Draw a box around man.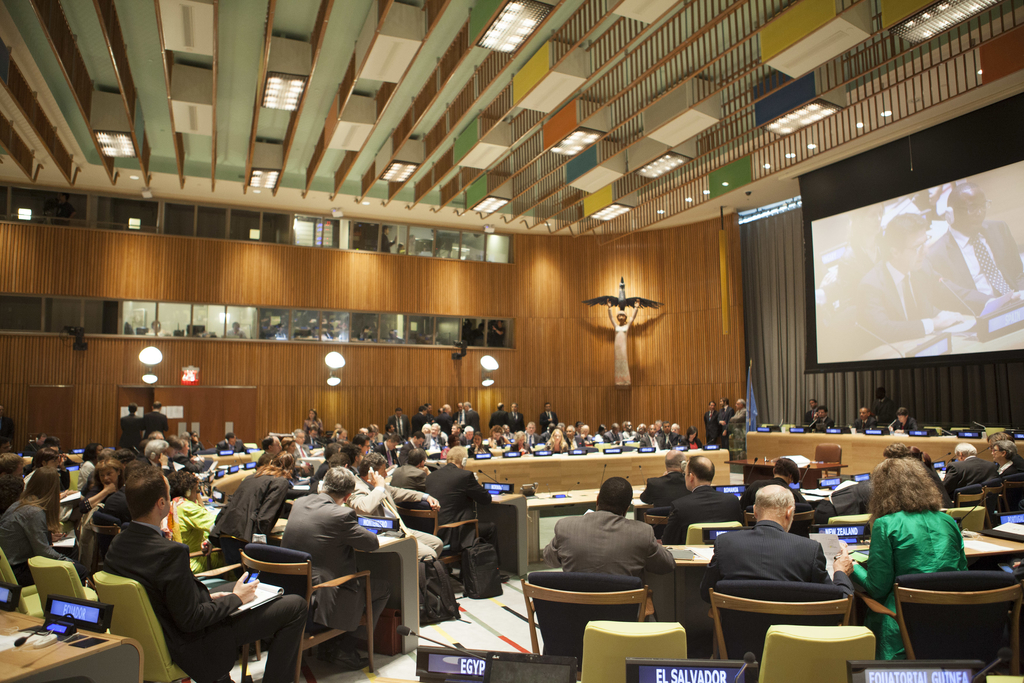
bbox=(701, 481, 858, 597).
